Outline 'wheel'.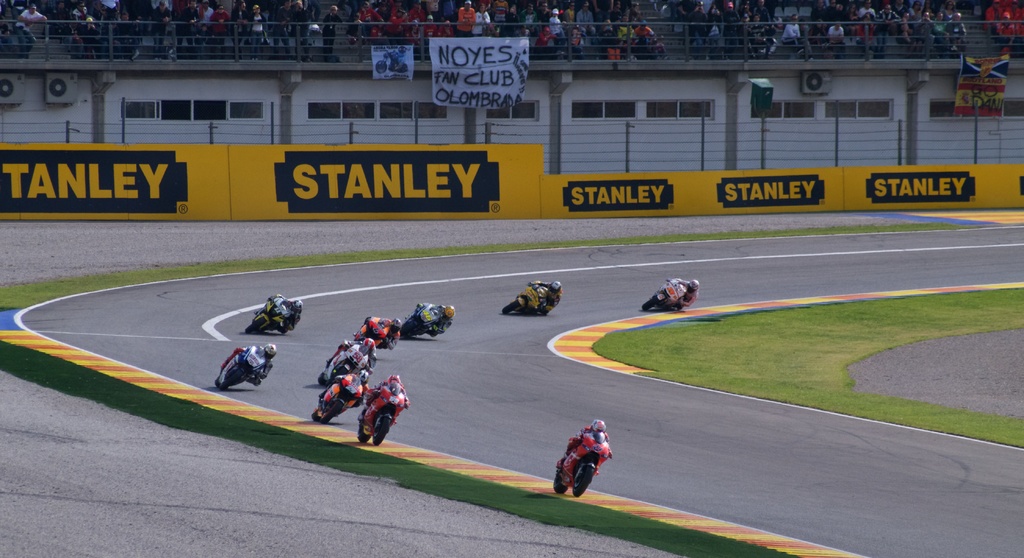
Outline: x1=574 y1=469 x2=591 y2=494.
